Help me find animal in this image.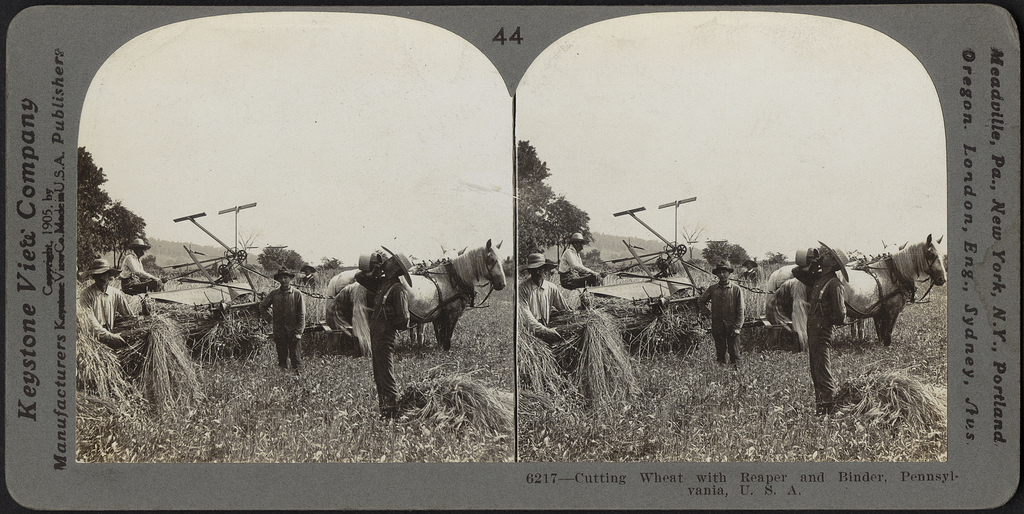
Found it: {"x1": 771, "y1": 232, "x2": 952, "y2": 344}.
